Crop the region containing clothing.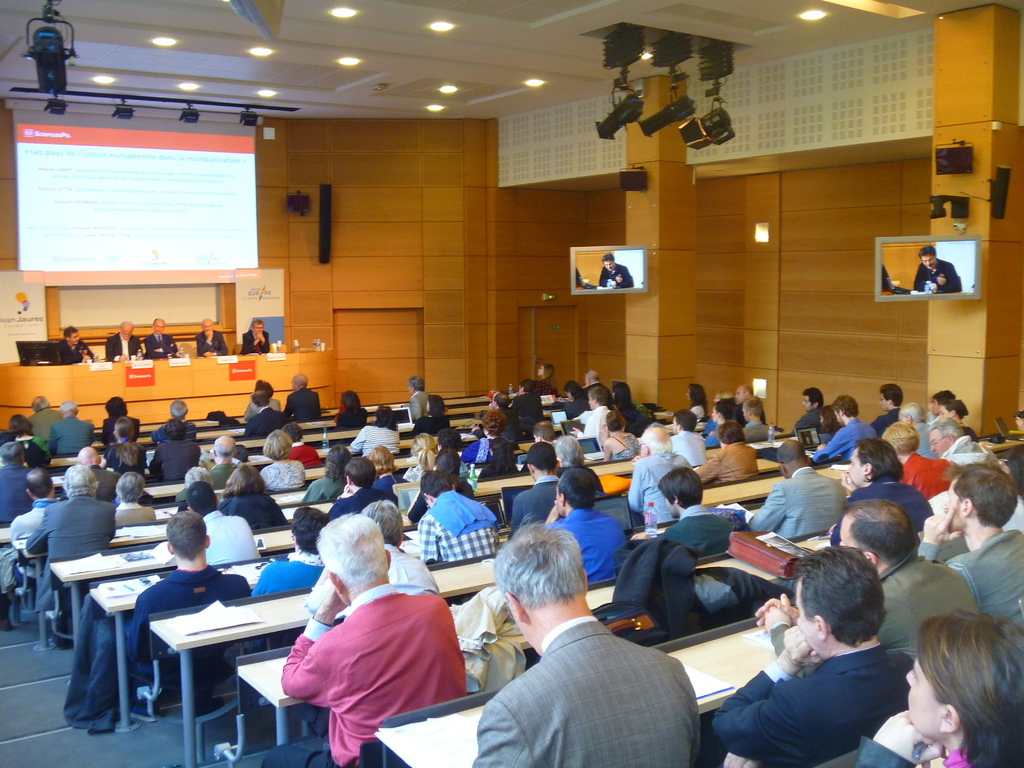
Crop region: box(758, 463, 838, 537).
